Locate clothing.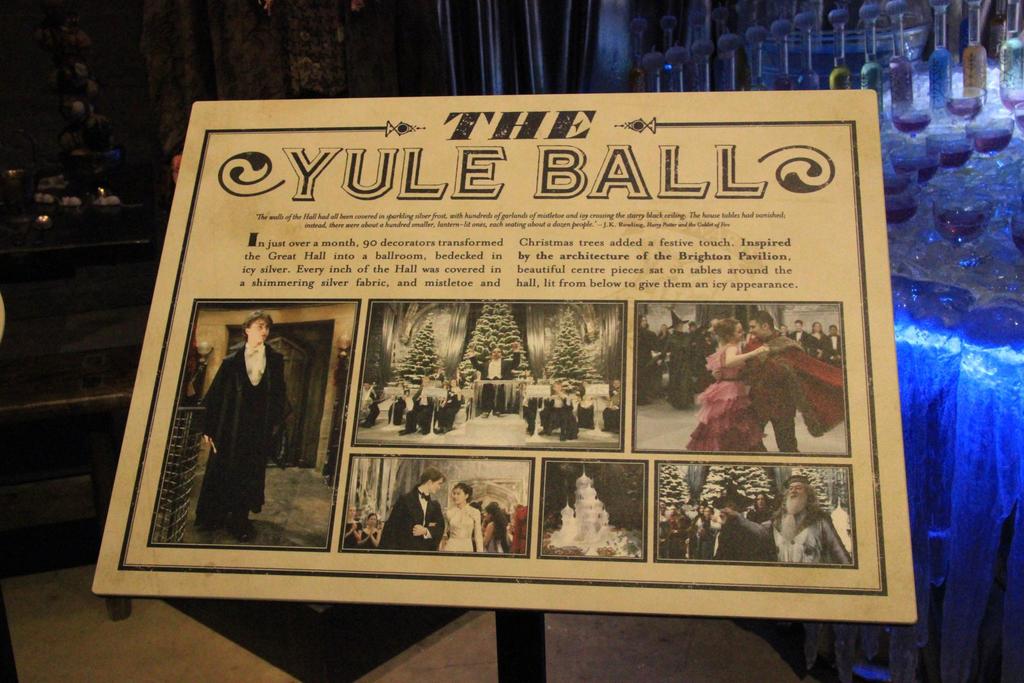
Bounding box: [378, 493, 444, 556].
